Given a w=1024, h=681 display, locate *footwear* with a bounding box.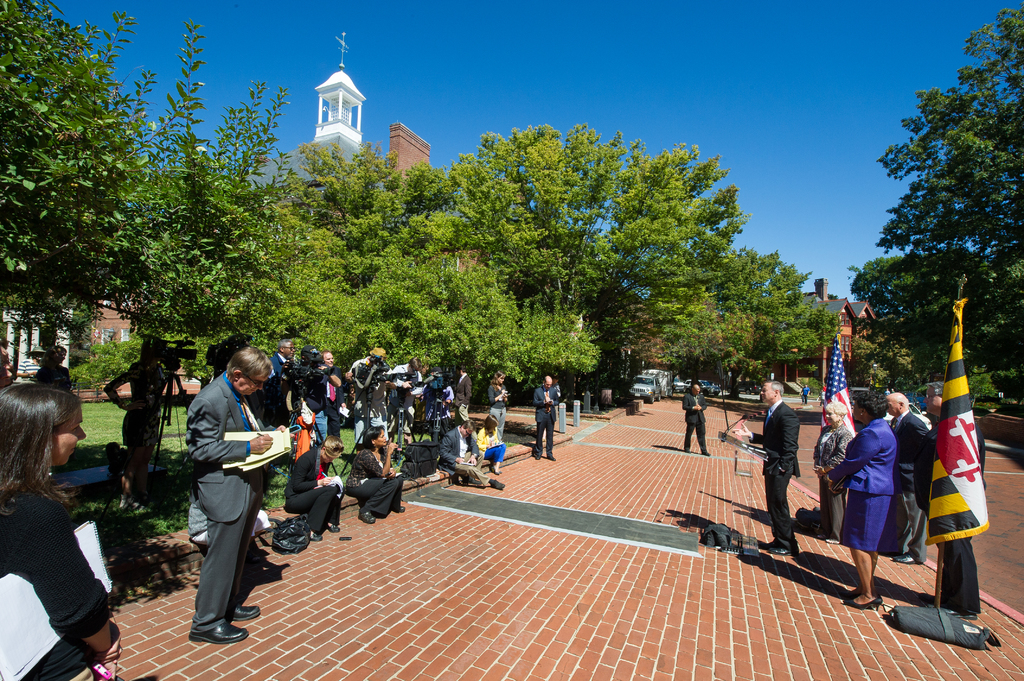
Located: {"x1": 358, "y1": 508, "x2": 376, "y2": 525}.
